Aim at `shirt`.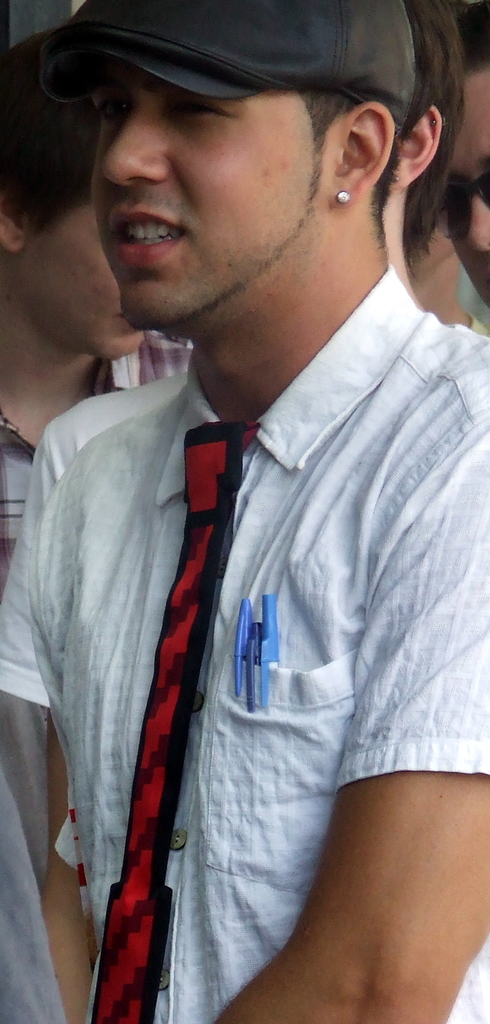
Aimed at (0, 328, 192, 596).
